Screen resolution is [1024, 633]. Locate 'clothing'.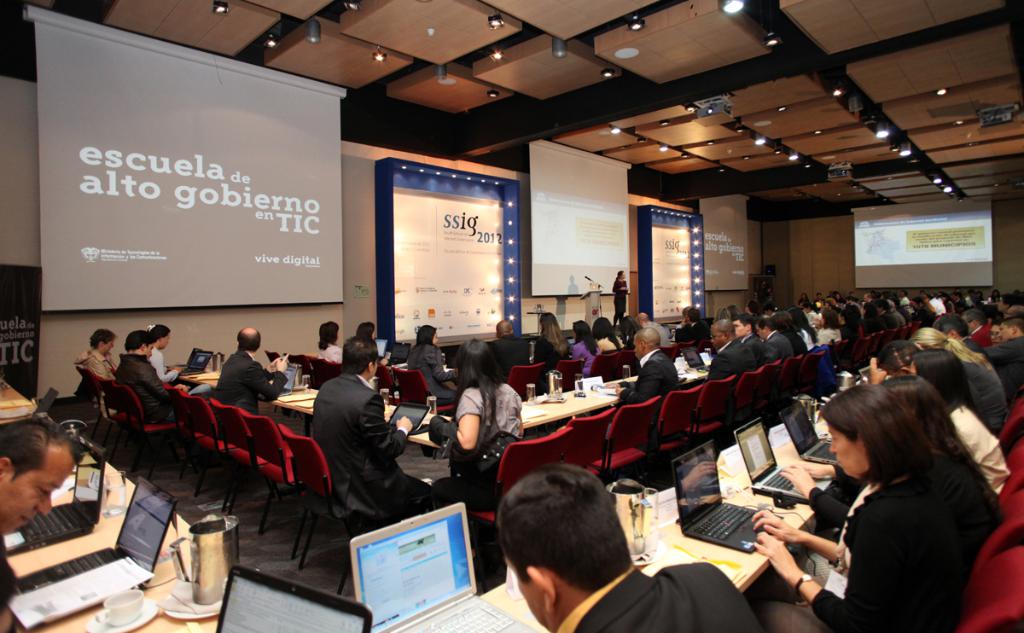
[x1=119, y1=357, x2=196, y2=429].
